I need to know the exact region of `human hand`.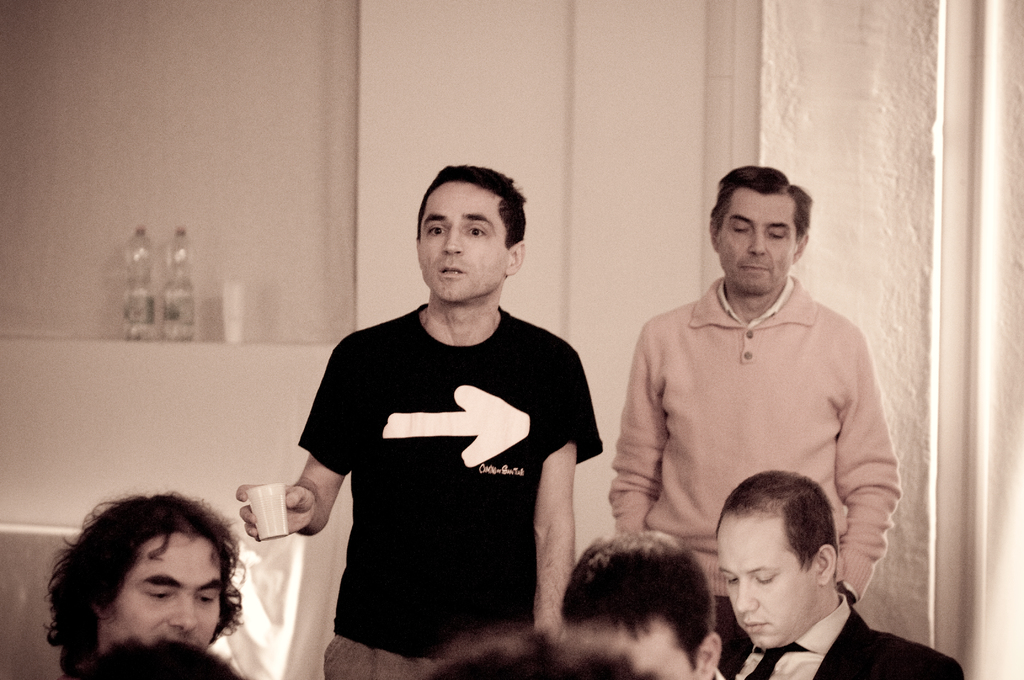
Region: {"x1": 247, "y1": 476, "x2": 326, "y2": 554}.
